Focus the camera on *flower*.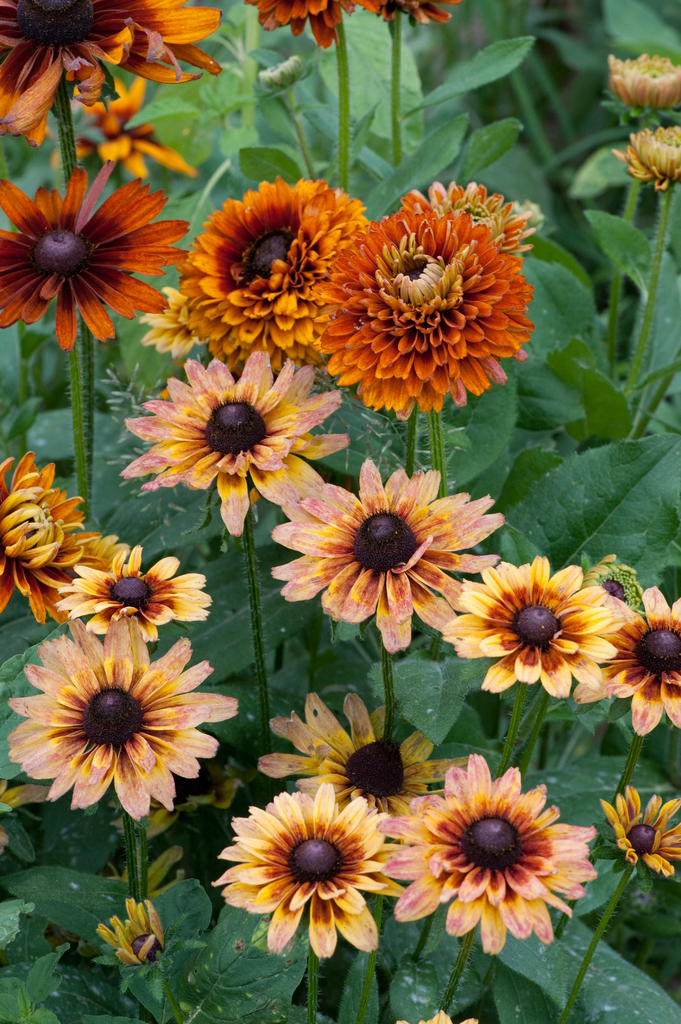
Focus region: 207:778:401:963.
